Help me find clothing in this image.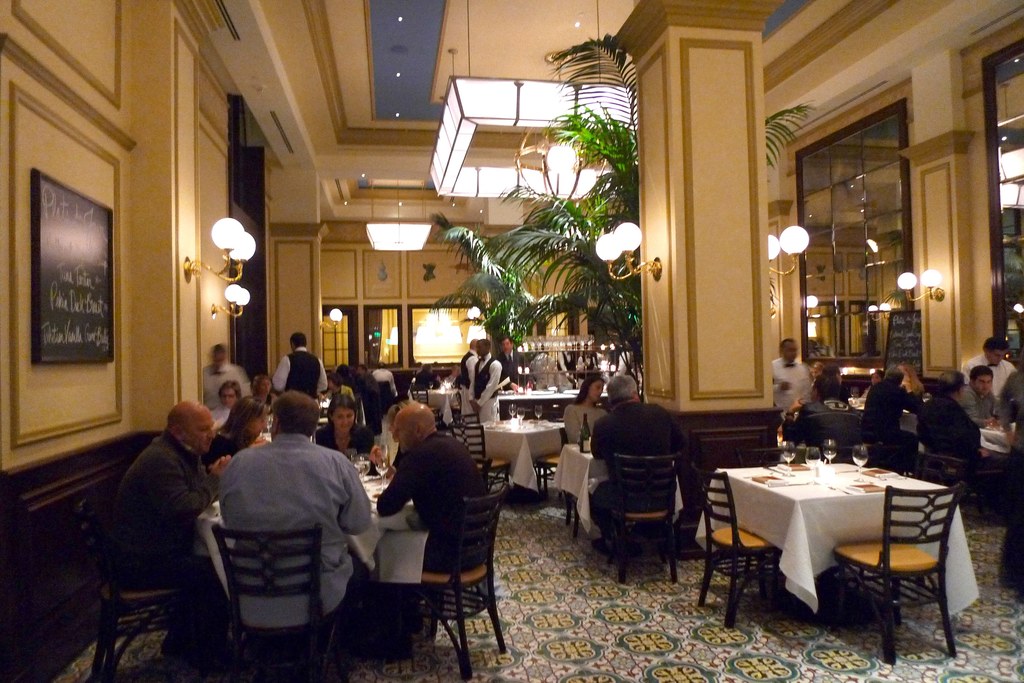
Found it: bbox=[218, 433, 371, 631].
